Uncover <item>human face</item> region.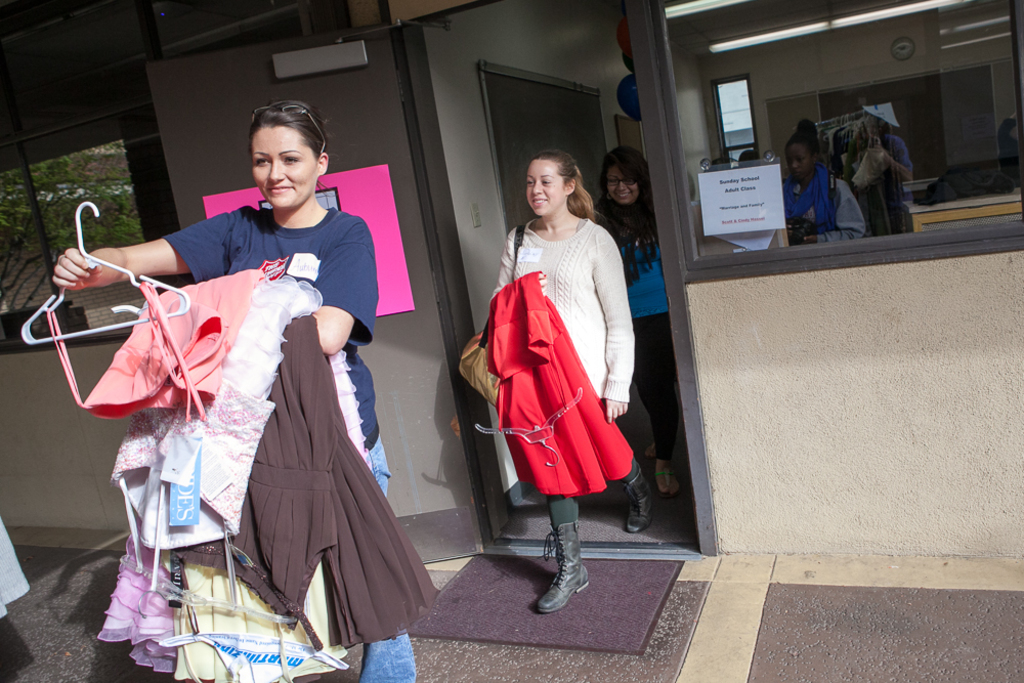
Uncovered: left=527, top=159, right=567, bottom=215.
